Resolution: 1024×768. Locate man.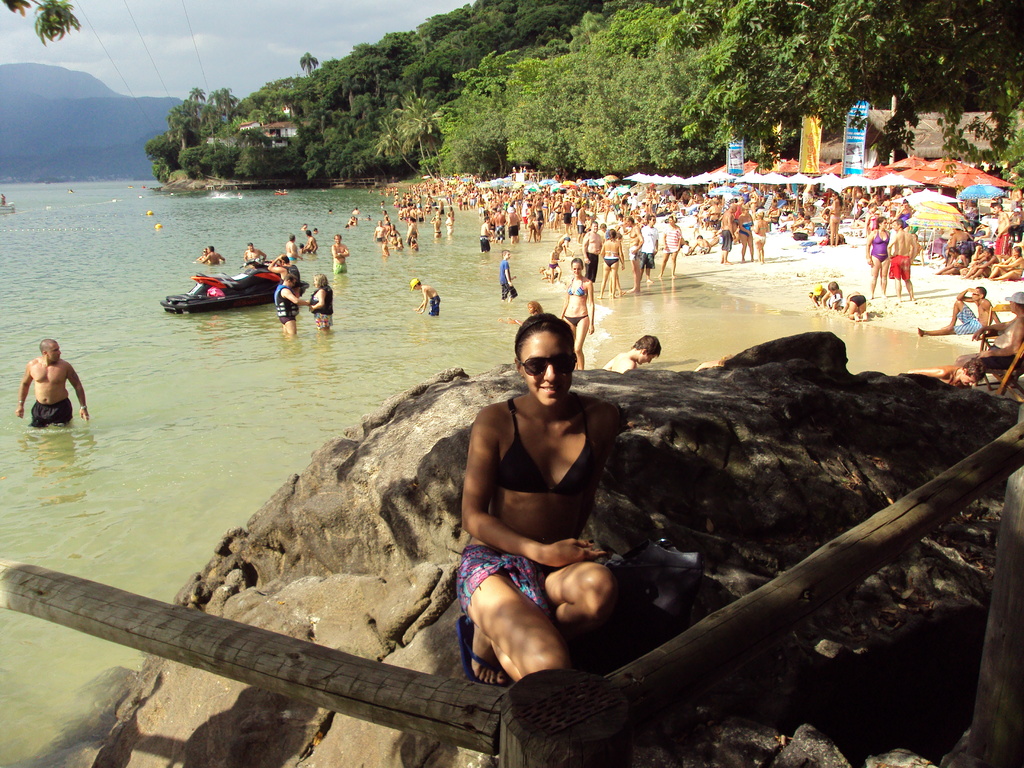
BBox(640, 216, 659, 284).
